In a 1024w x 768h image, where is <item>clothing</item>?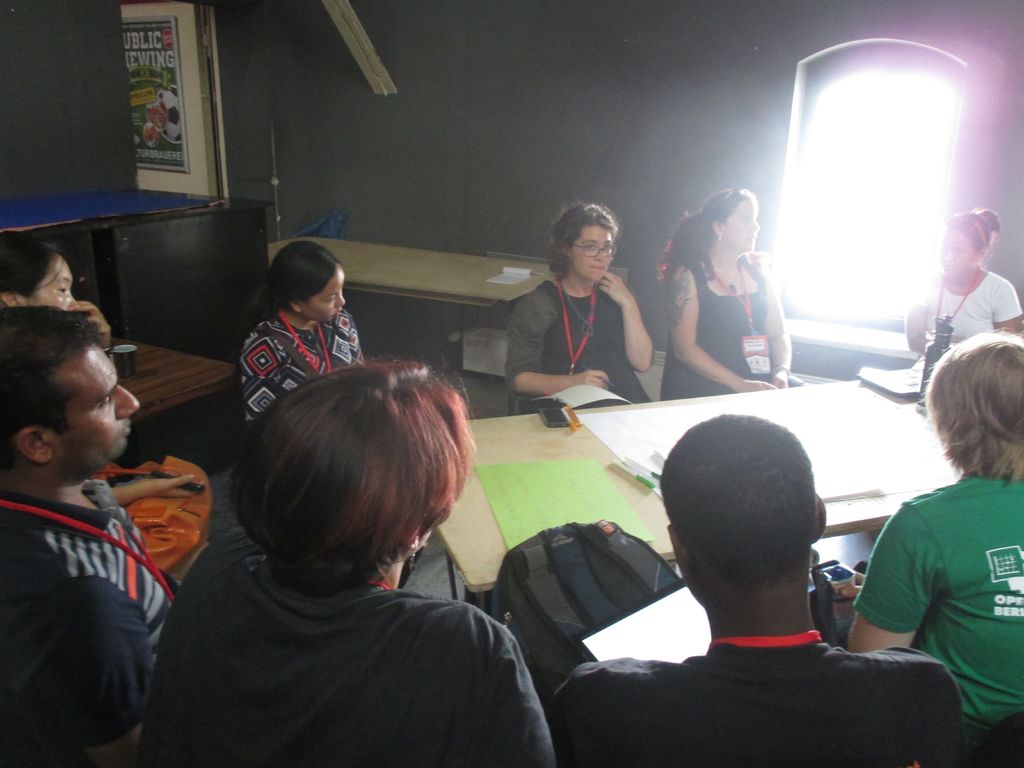
[134, 523, 557, 767].
